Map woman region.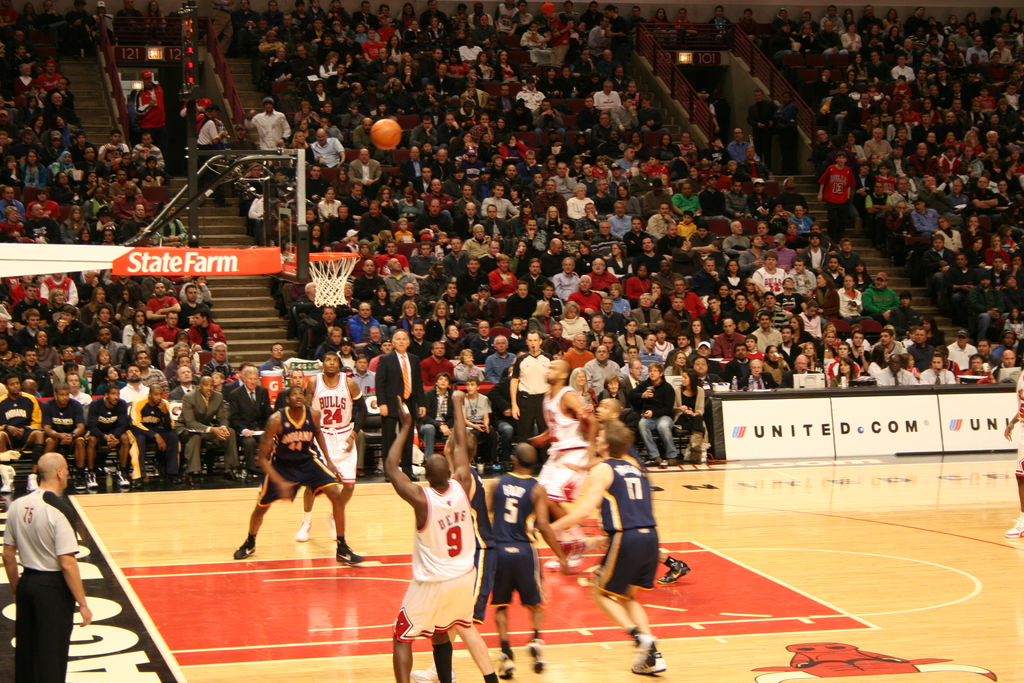
Mapped to {"x1": 845, "y1": 47, "x2": 872, "y2": 85}.
